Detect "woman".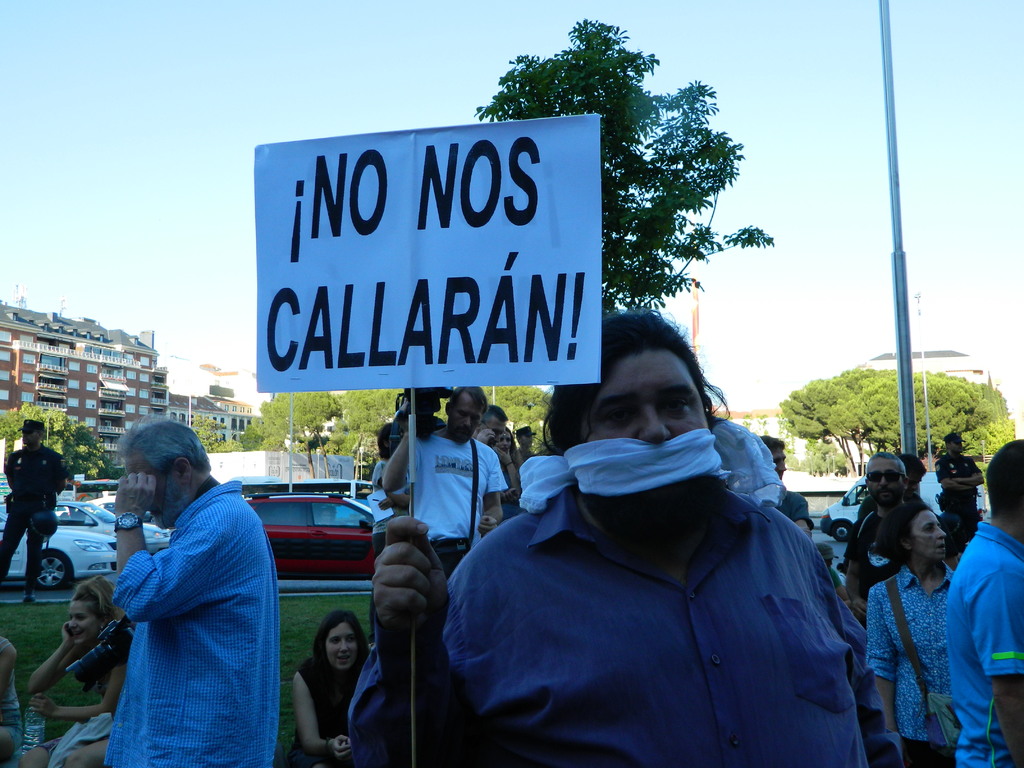
Detected at x1=0, y1=630, x2=27, y2=767.
